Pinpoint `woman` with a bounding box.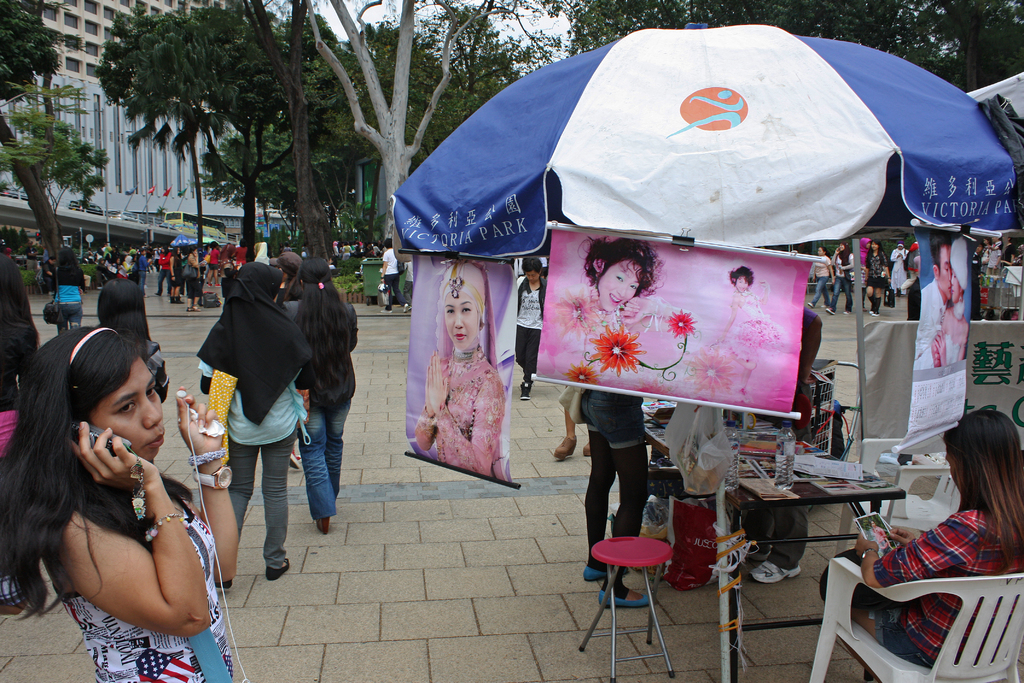
box(826, 240, 858, 315).
